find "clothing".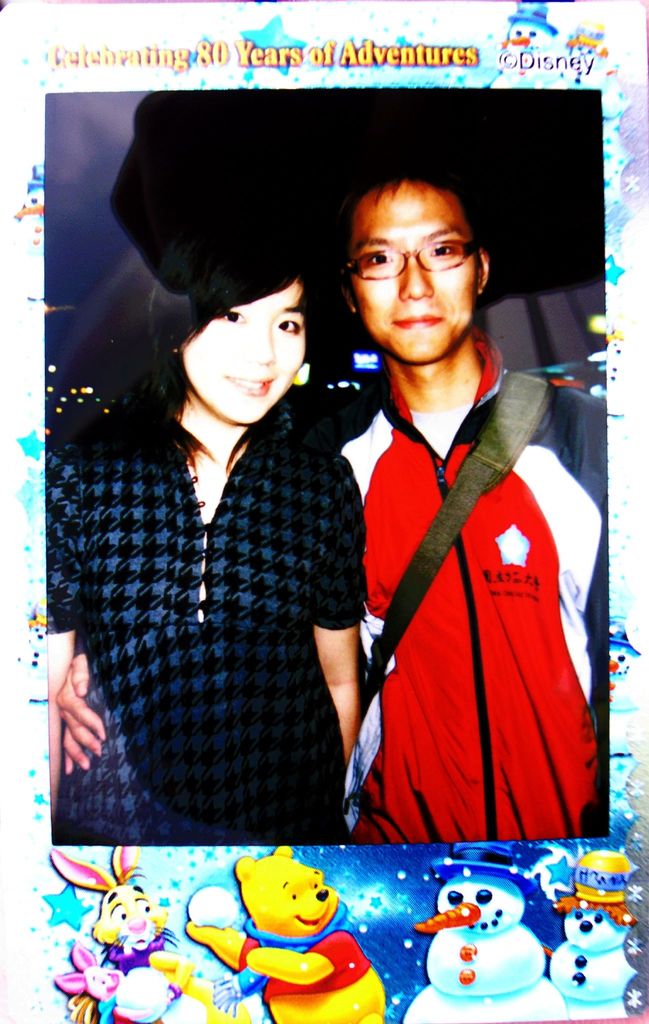
region(38, 410, 366, 868).
